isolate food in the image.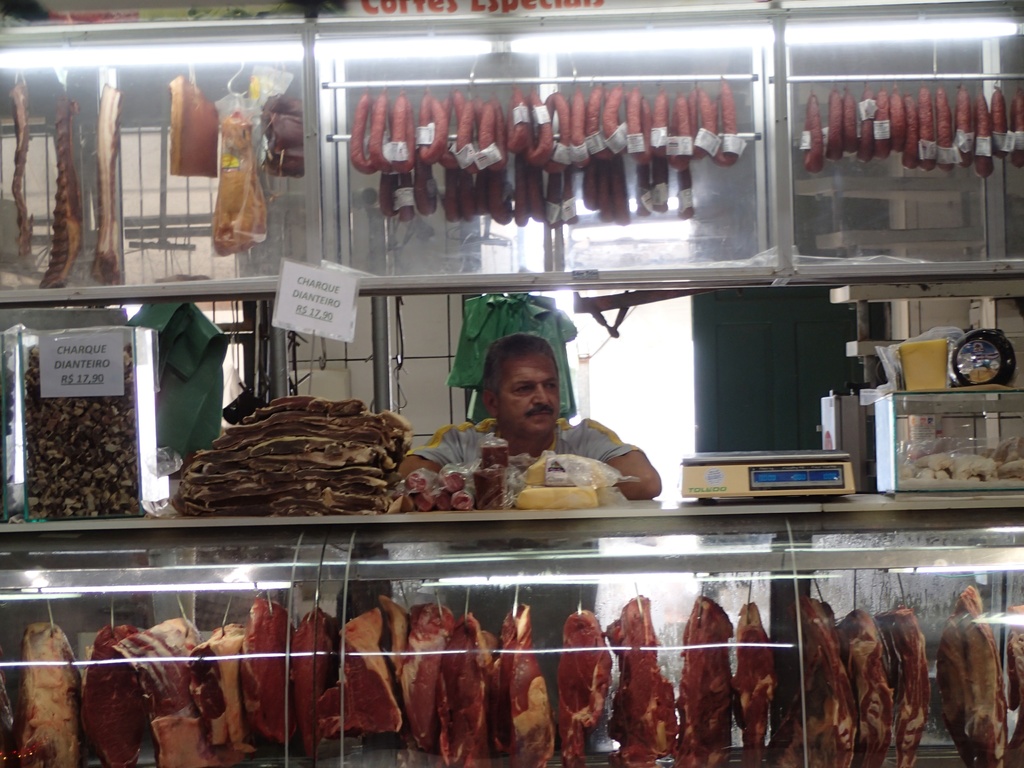
Isolated region: (left=973, top=88, right=995, bottom=179).
